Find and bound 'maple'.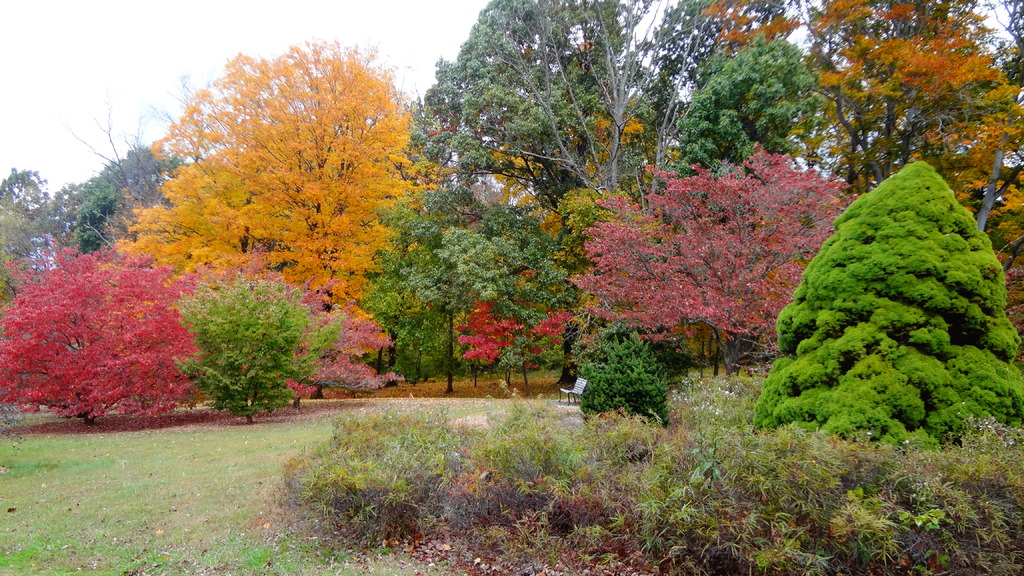
Bound: bbox=[110, 39, 425, 399].
